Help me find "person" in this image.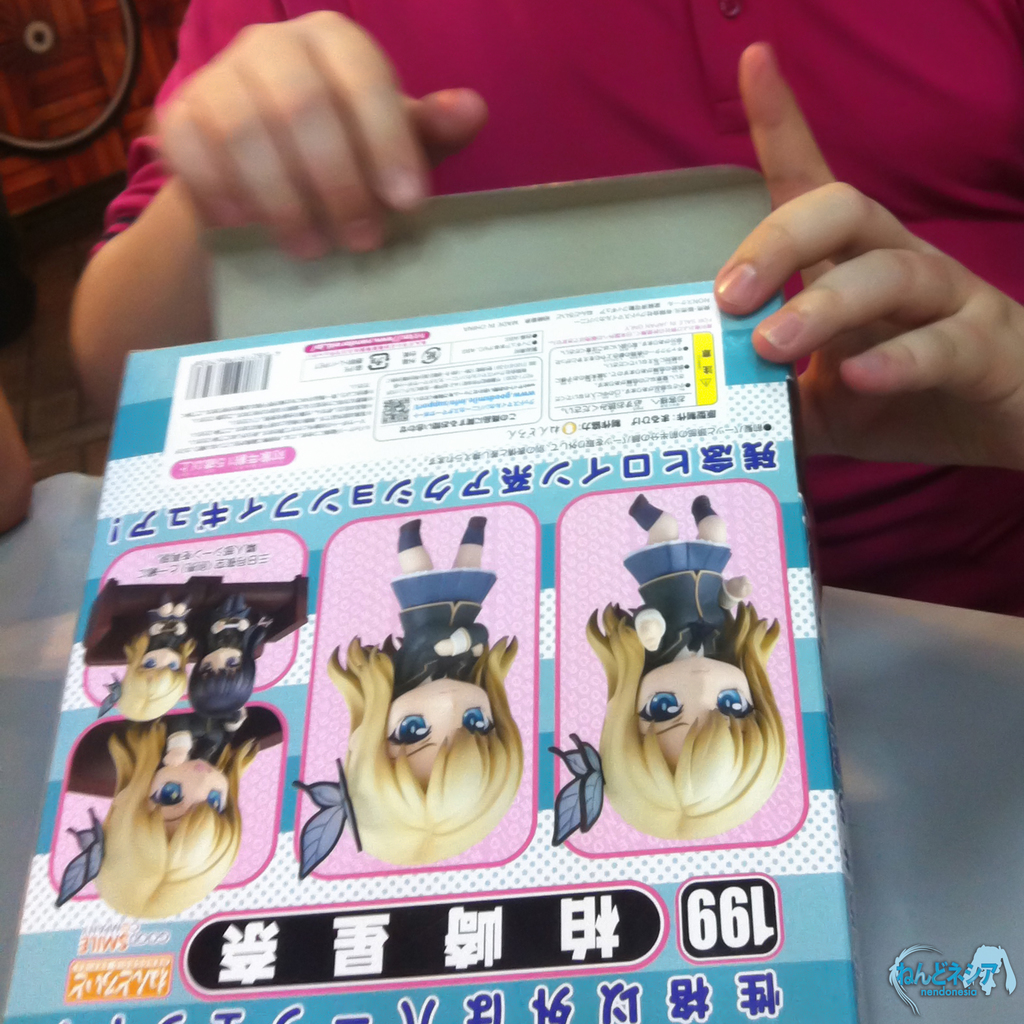
Found it: Rect(0, 0, 188, 543).
